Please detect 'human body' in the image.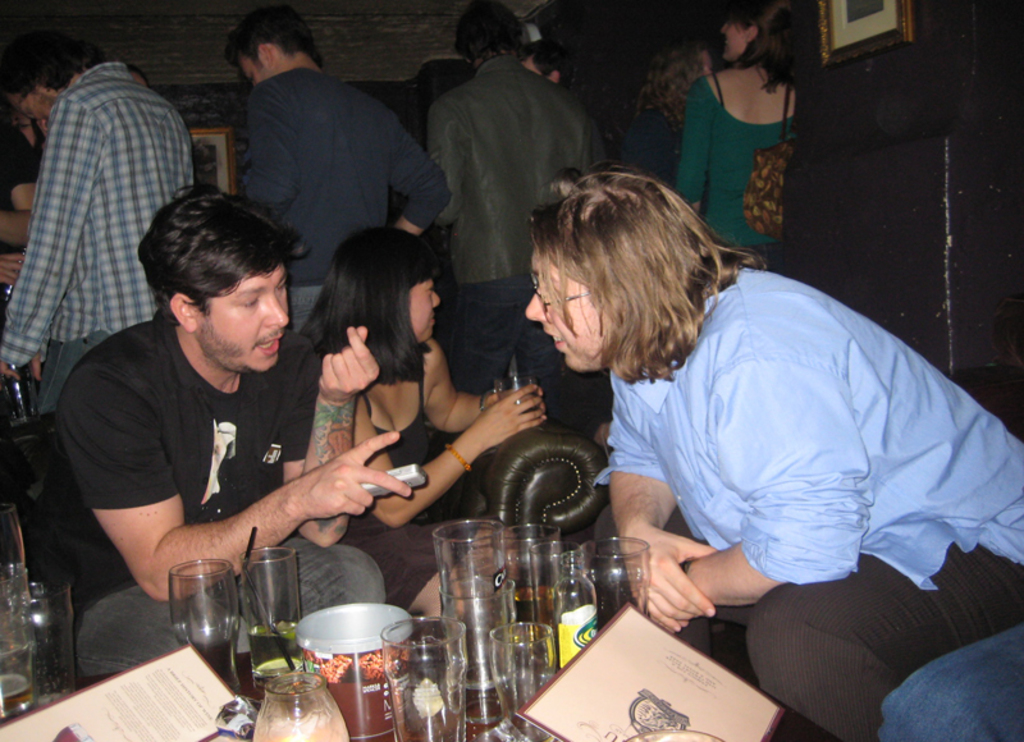
Rect(591, 262, 1023, 741).
